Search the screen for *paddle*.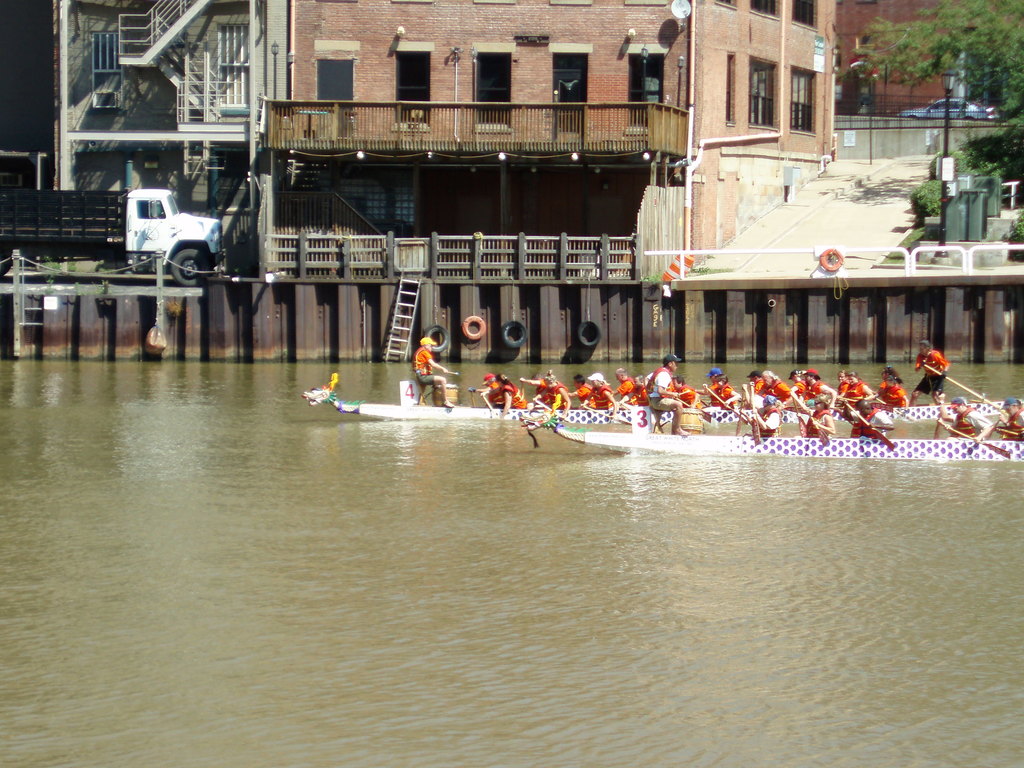
Found at {"left": 790, "top": 394, "right": 806, "bottom": 436}.
